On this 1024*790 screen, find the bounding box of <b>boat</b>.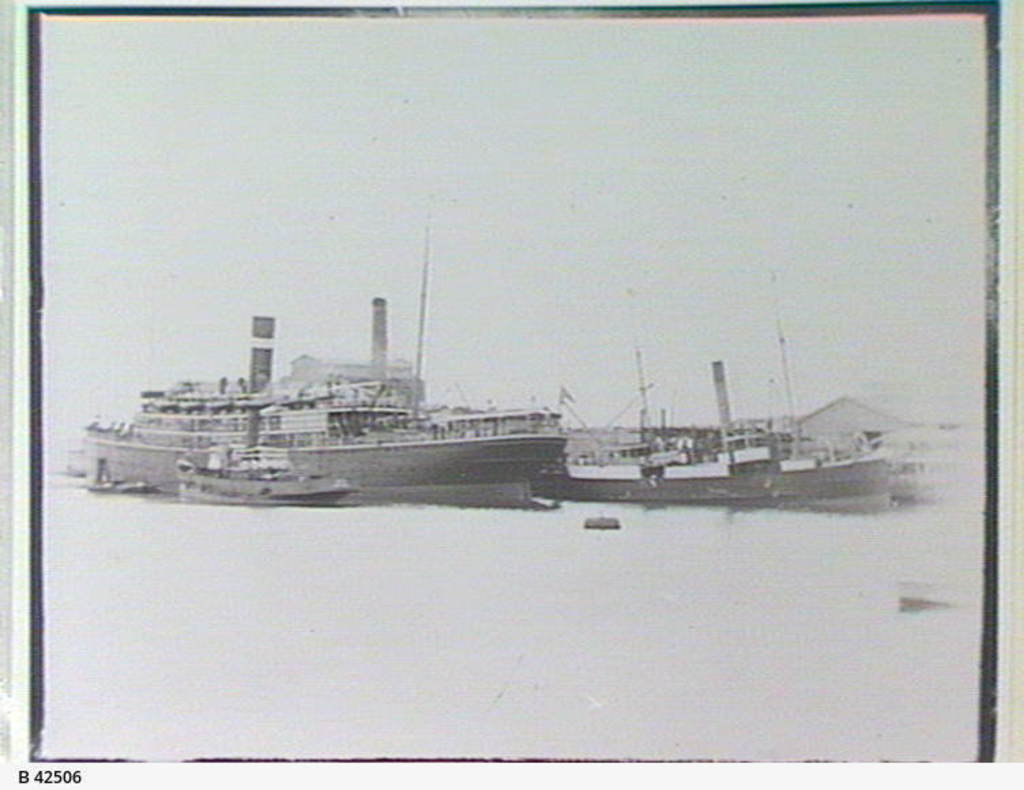
Bounding box: bbox(565, 283, 892, 511).
